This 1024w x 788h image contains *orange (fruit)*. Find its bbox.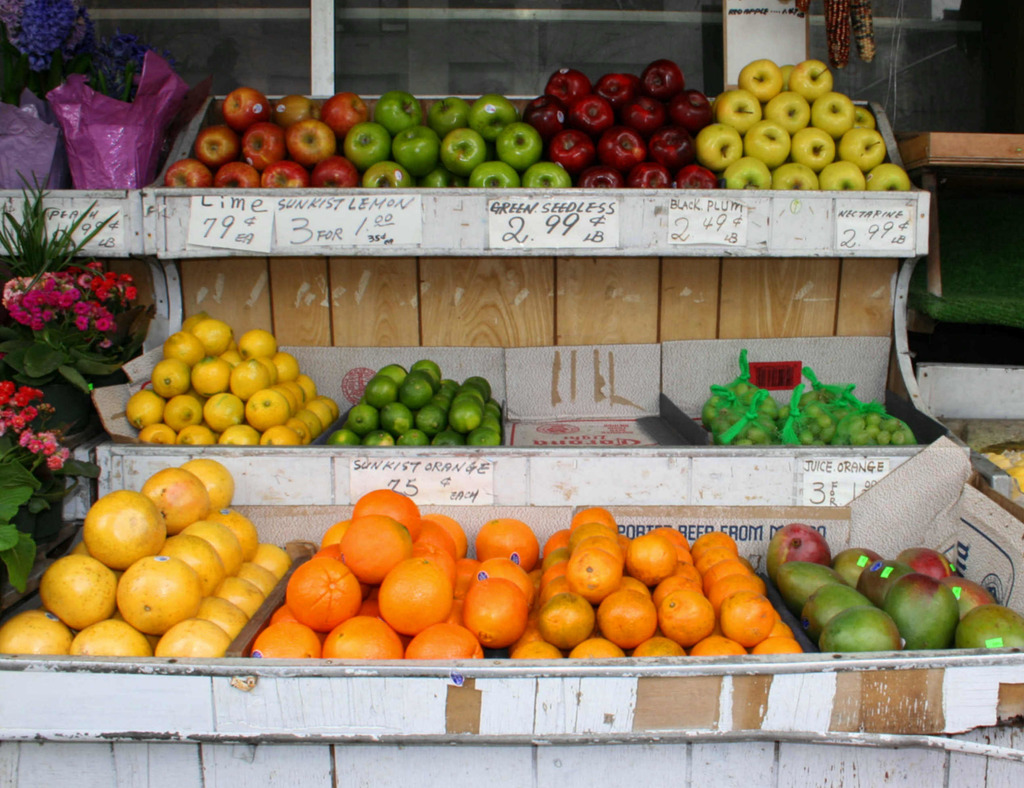
bbox=[168, 619, 221, 665].
